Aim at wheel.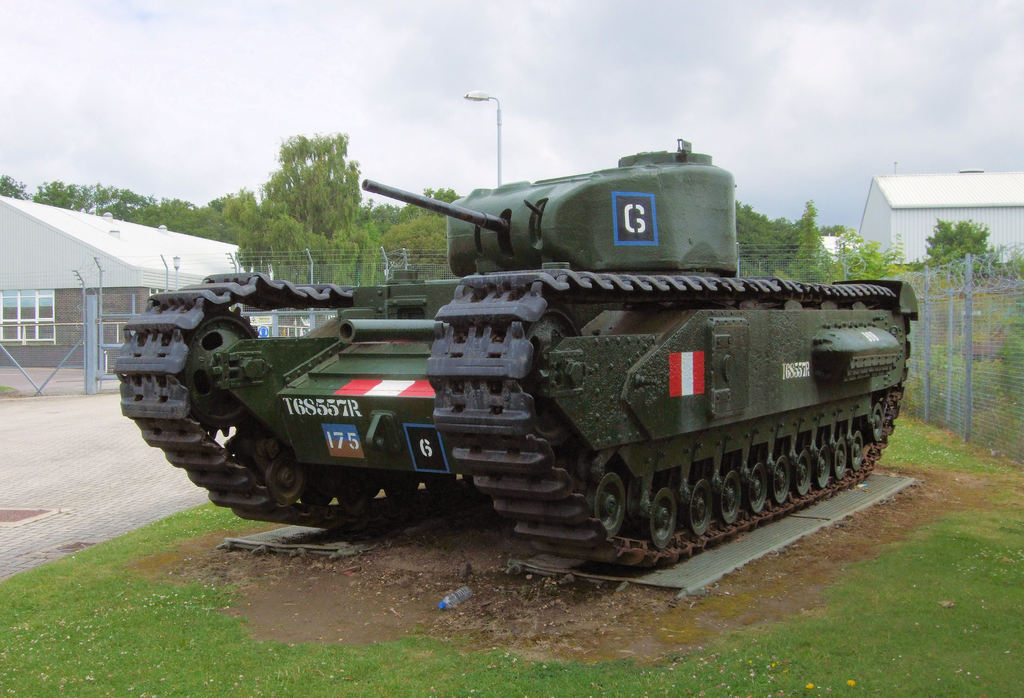
Aimed at {"left": 337, "top": 491, "right": 368, "bottom": 514}.
